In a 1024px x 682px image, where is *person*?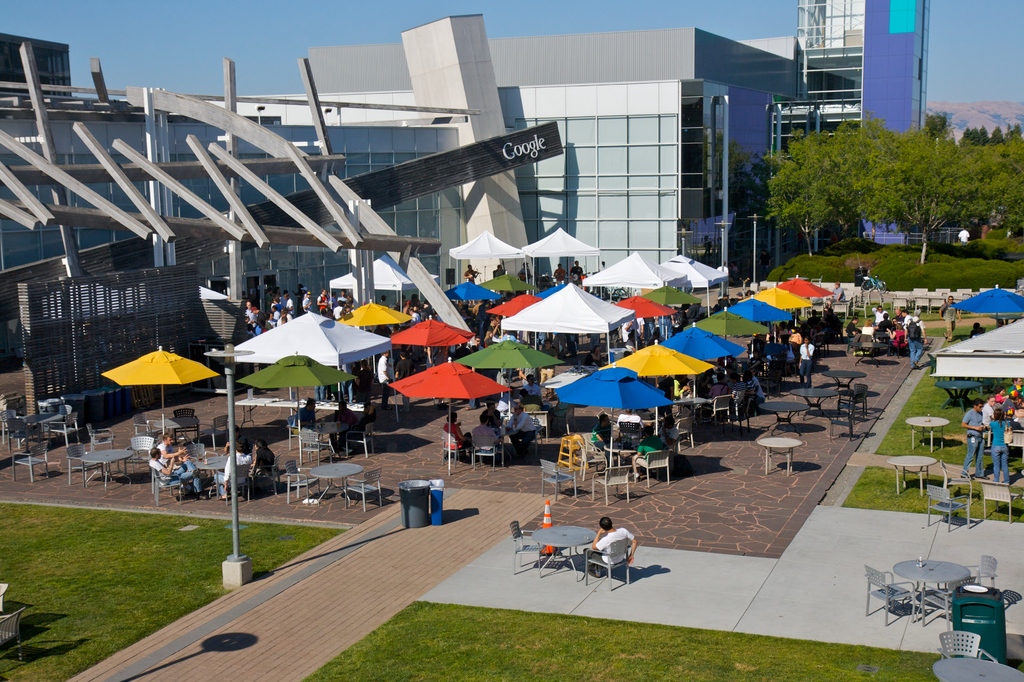
901:311:927:369.
